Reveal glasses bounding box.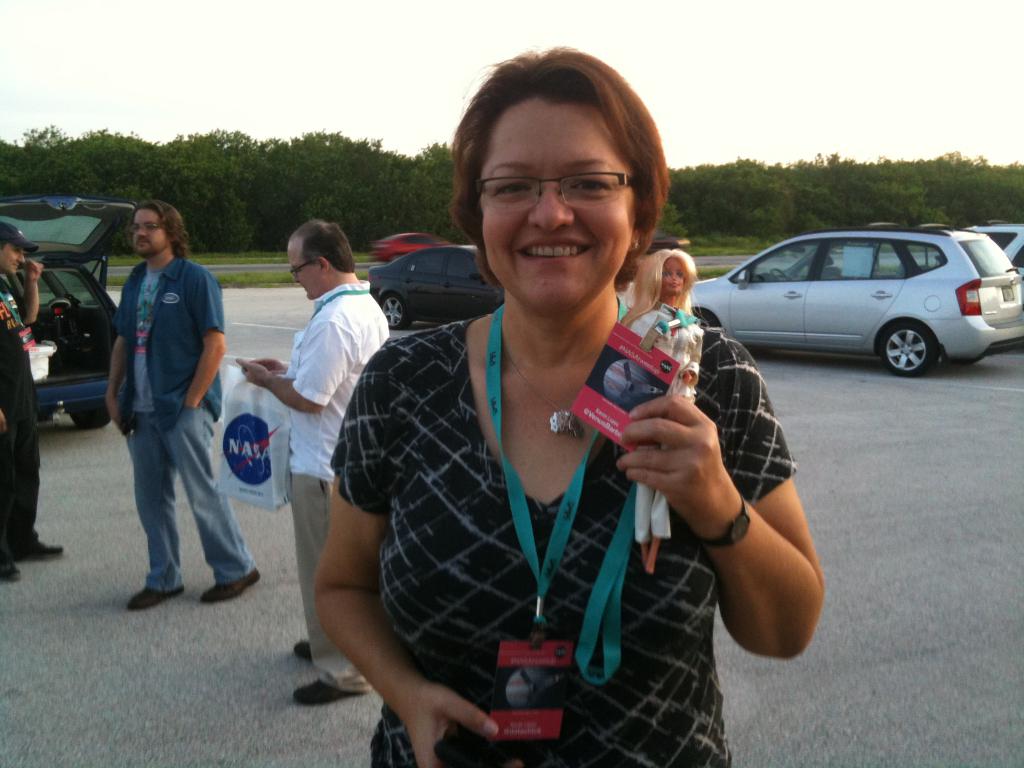
Revealed: (470,170,642,213).
